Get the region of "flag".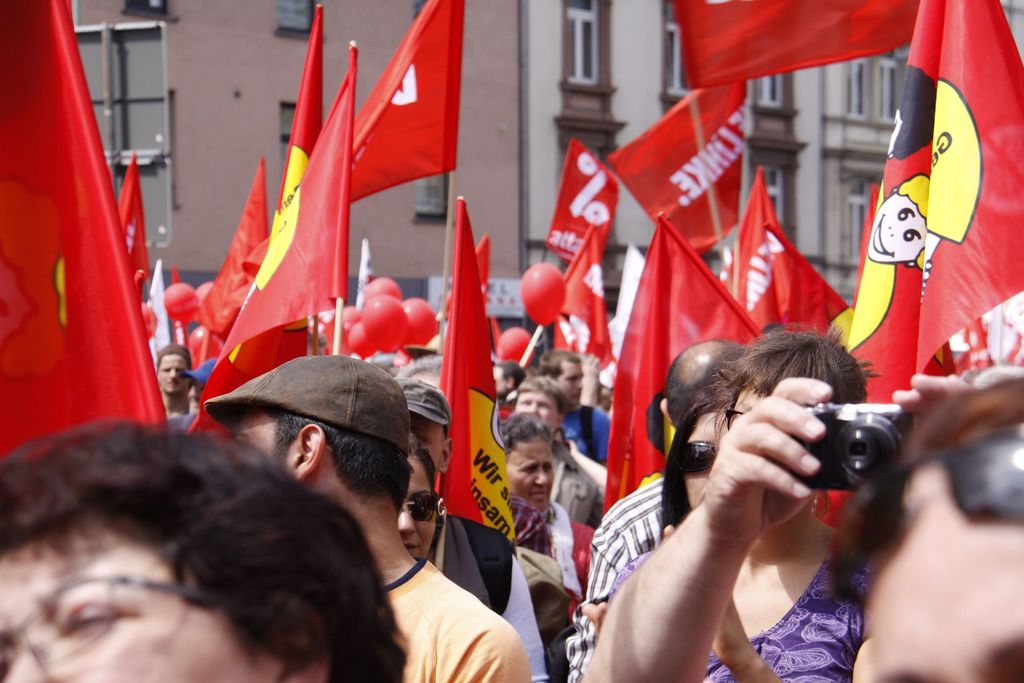
<box>546,225,607,378</box>.
